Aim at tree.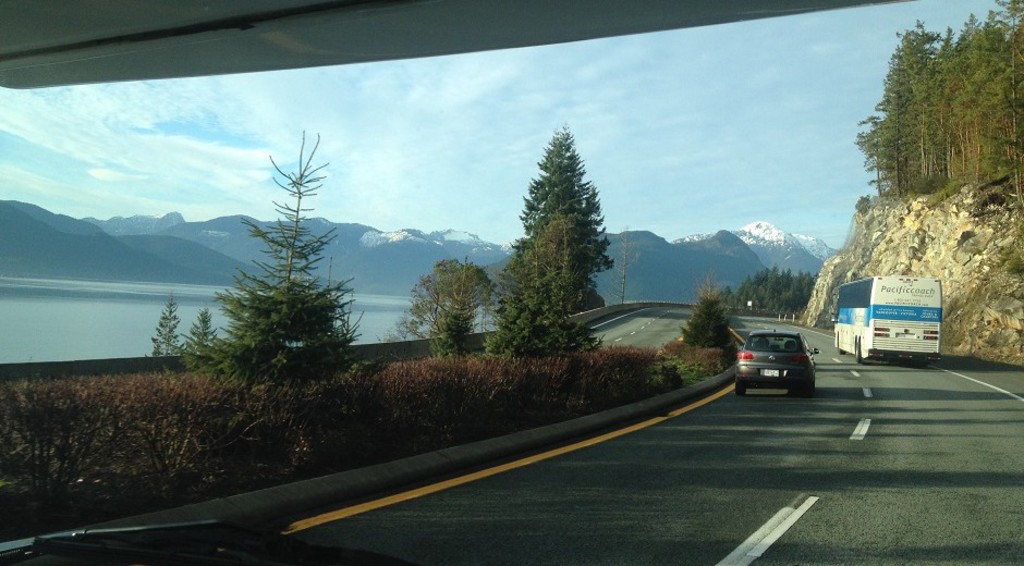
Aimed at BBox(190, 125, 362, 392).
